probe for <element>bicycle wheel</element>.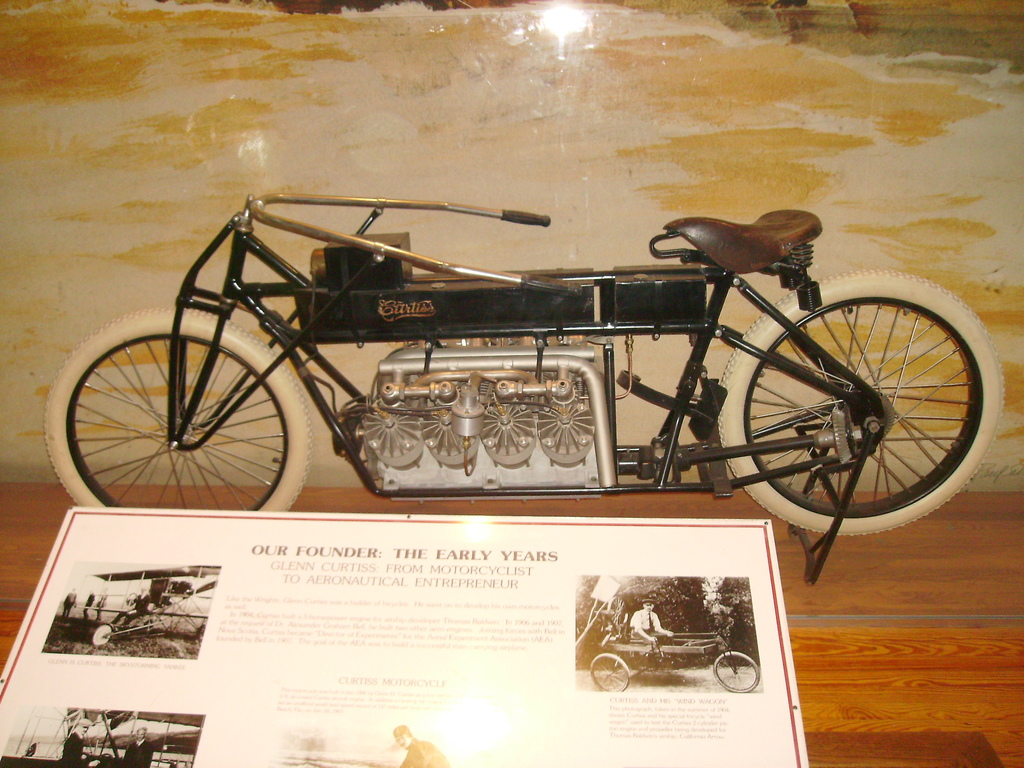
Probe result: [44,303,311,510].
